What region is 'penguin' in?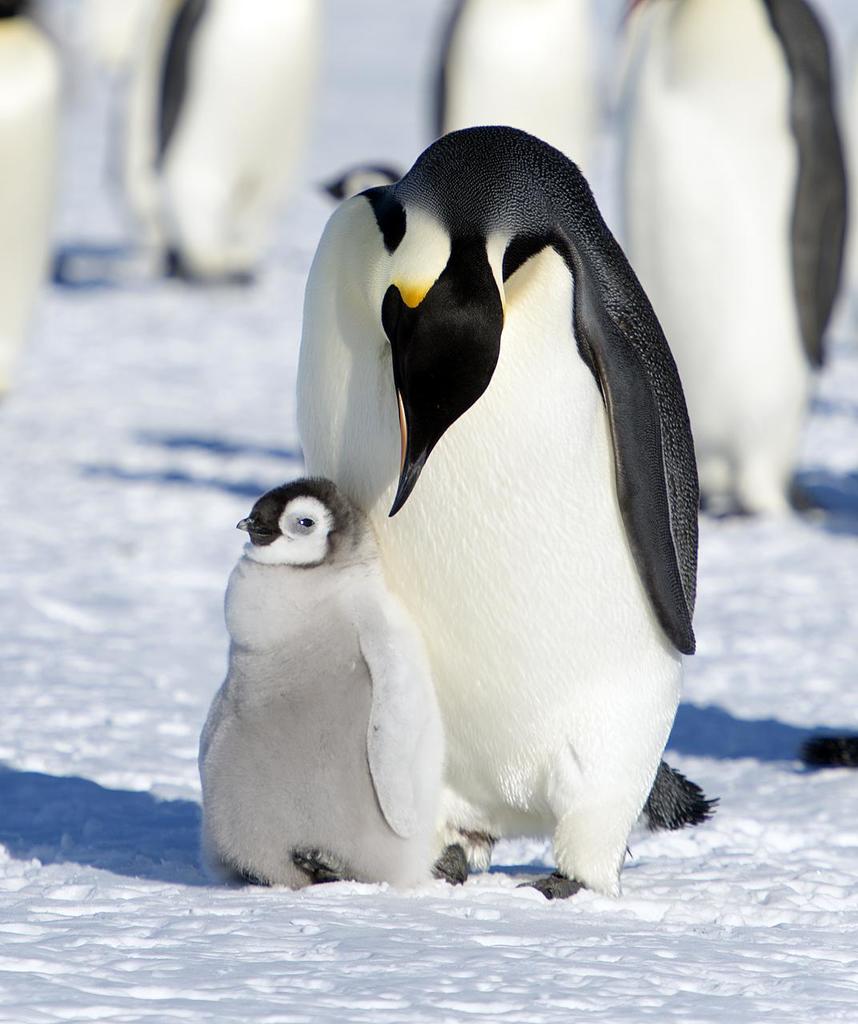
<bbox>614, 0, 852, 533</bbox>.
